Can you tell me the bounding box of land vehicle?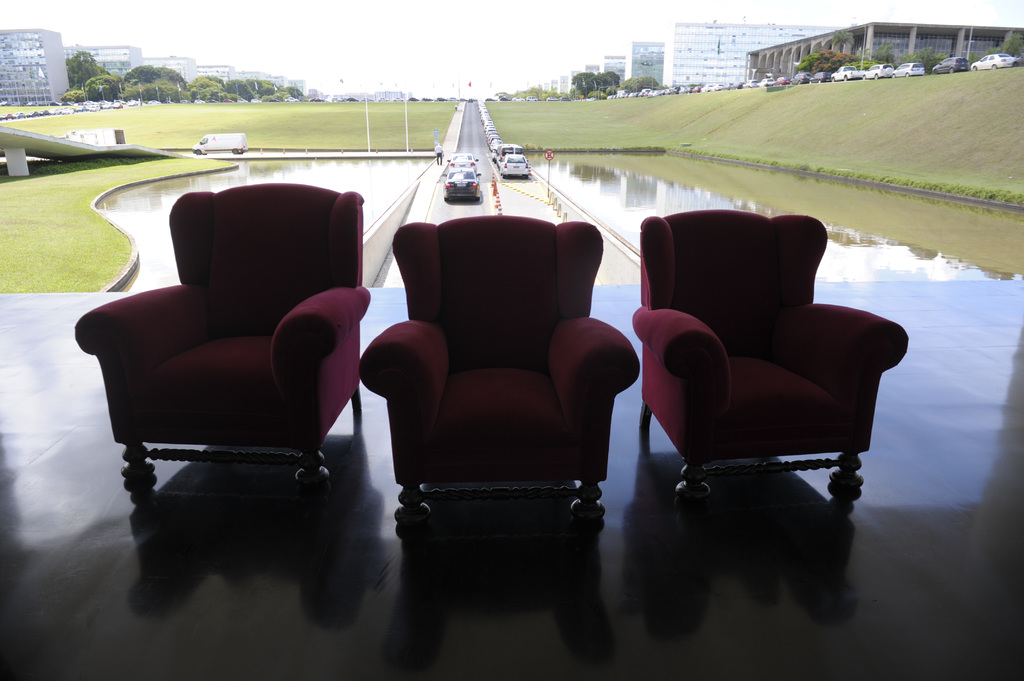
{"left": 447, "top": 148, "right": 479, "bottom": 169}.
